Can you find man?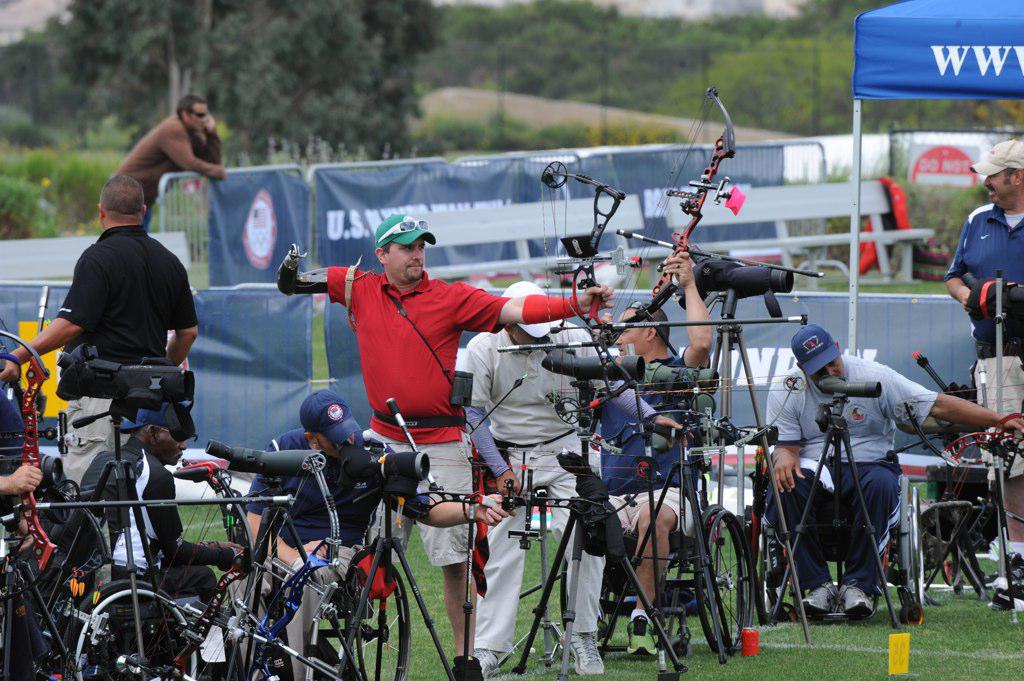
Yes, bounding box: crop(764, 321, 1023, 622).
